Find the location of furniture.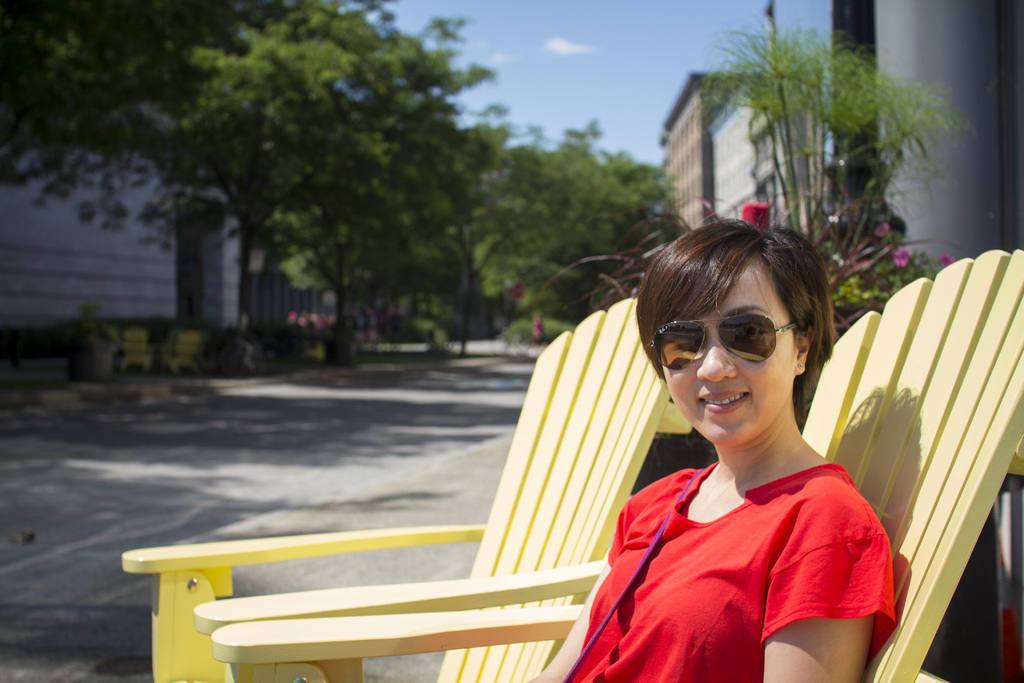
Location: (x1=118, y1=295, x2=692, y2=682).
